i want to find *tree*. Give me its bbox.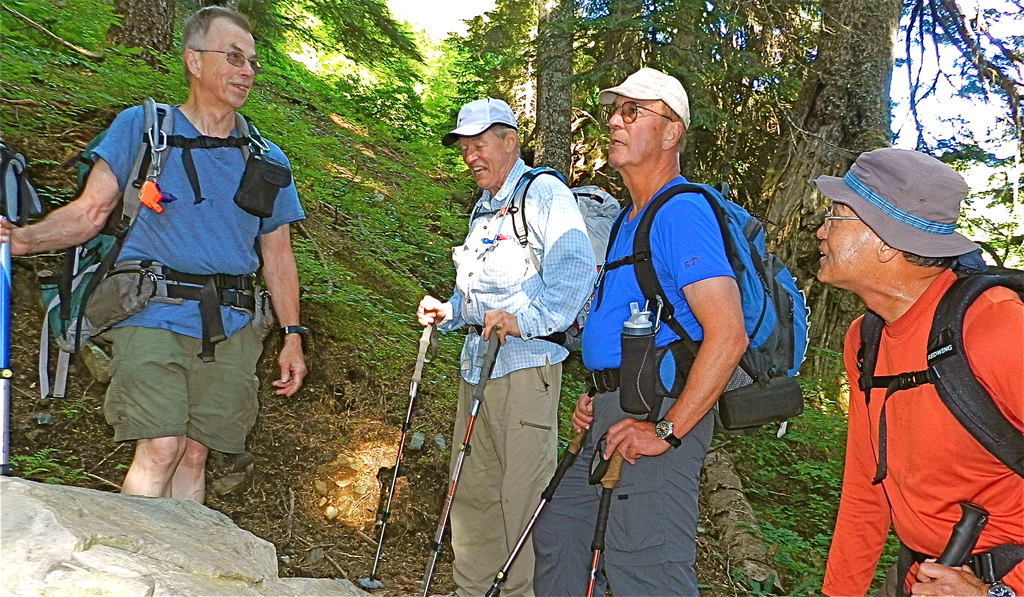
select_region(100, 0, 170, 72).
